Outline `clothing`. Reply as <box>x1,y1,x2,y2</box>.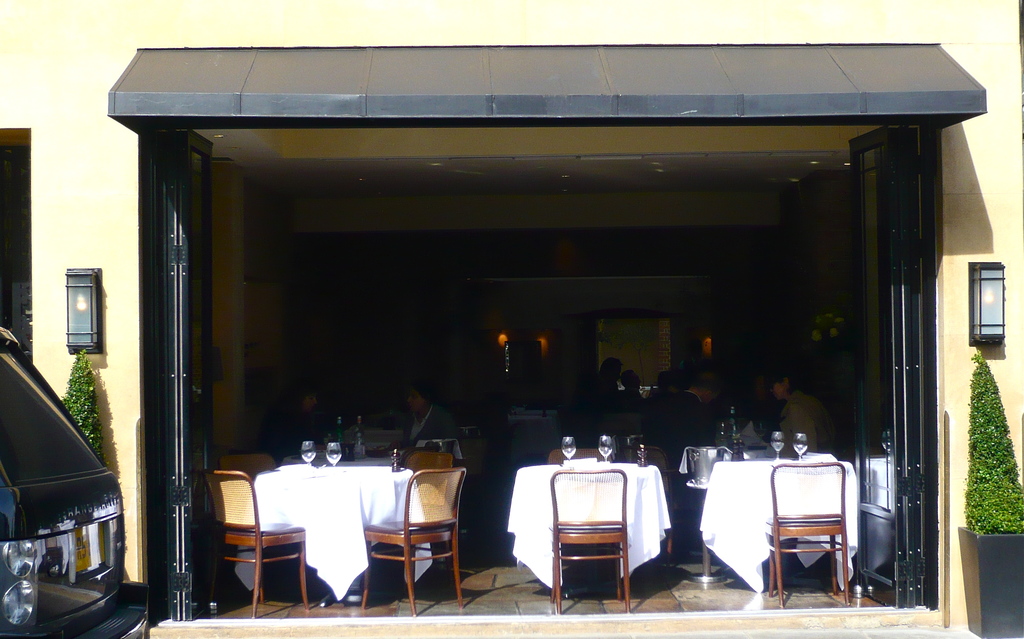
<box>264,407,314,464</box>.
